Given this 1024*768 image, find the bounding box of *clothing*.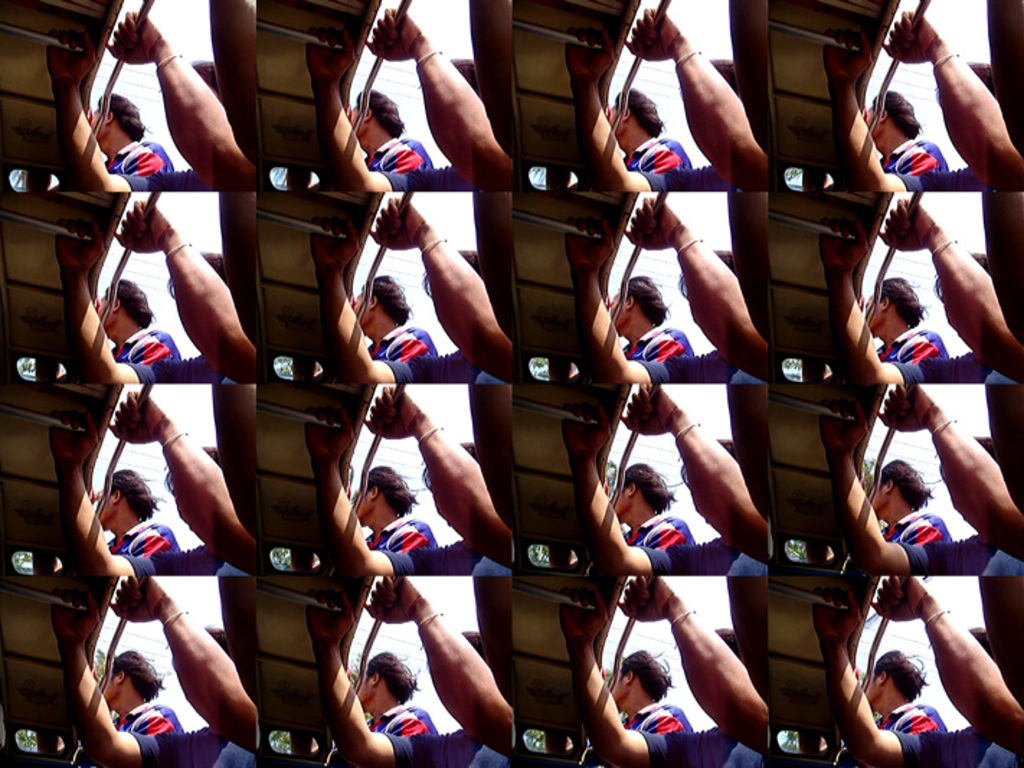
box=[112, 699, 186, 738].
